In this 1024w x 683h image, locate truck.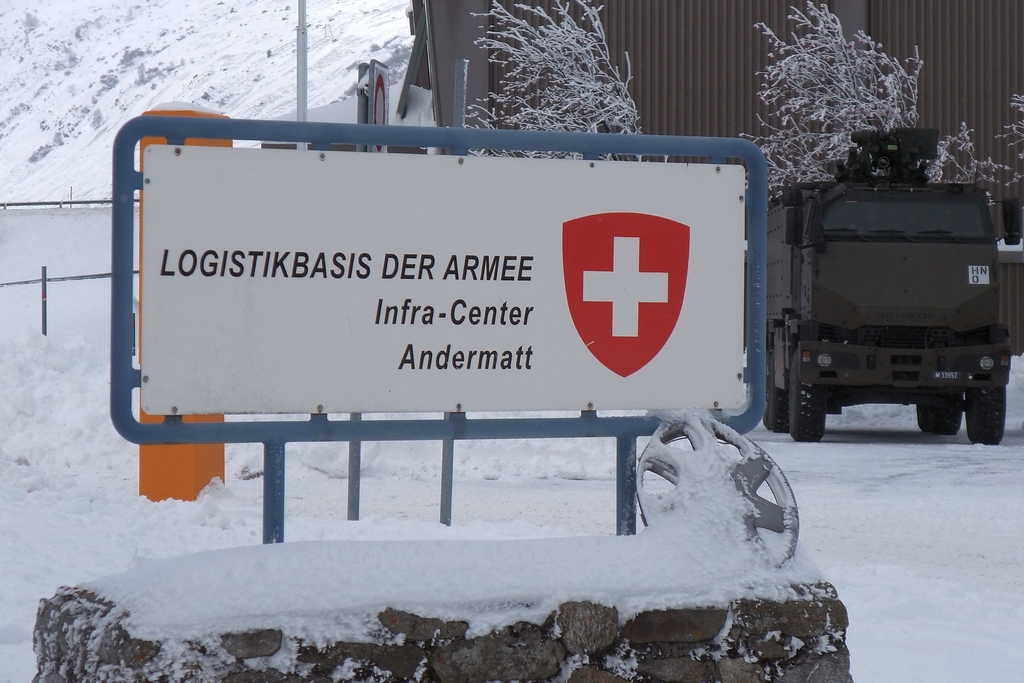
Bounding box: {"left": 785, "top": 195, "right": 990, "bottom": 445}.
